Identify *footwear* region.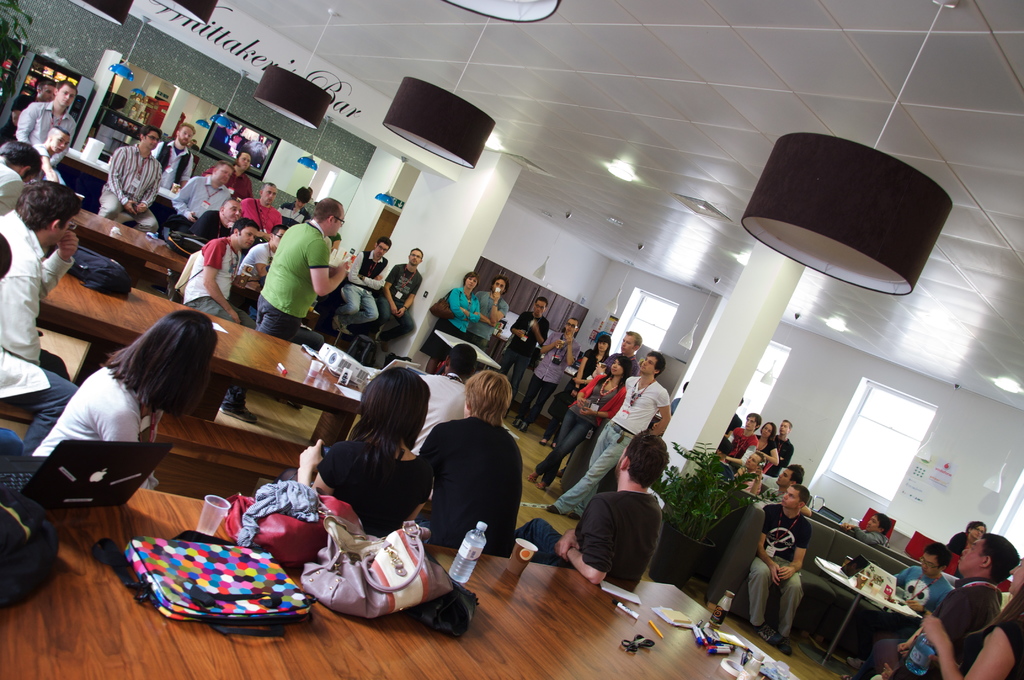
Region: <box>538,439,543,443</box>.
